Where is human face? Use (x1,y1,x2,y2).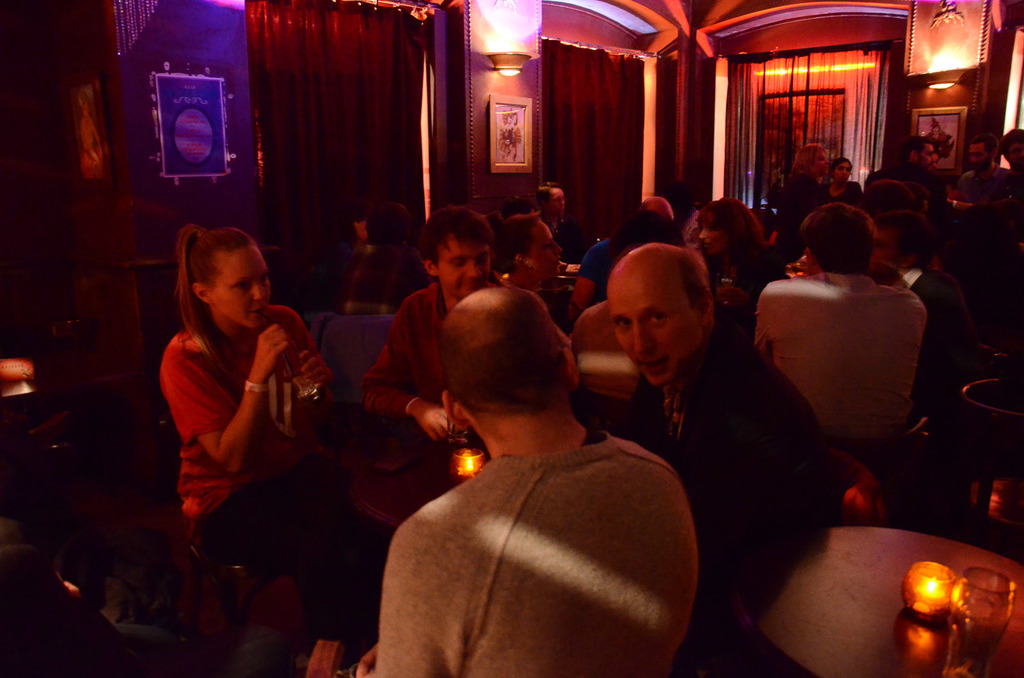
(966,150,988,171).
